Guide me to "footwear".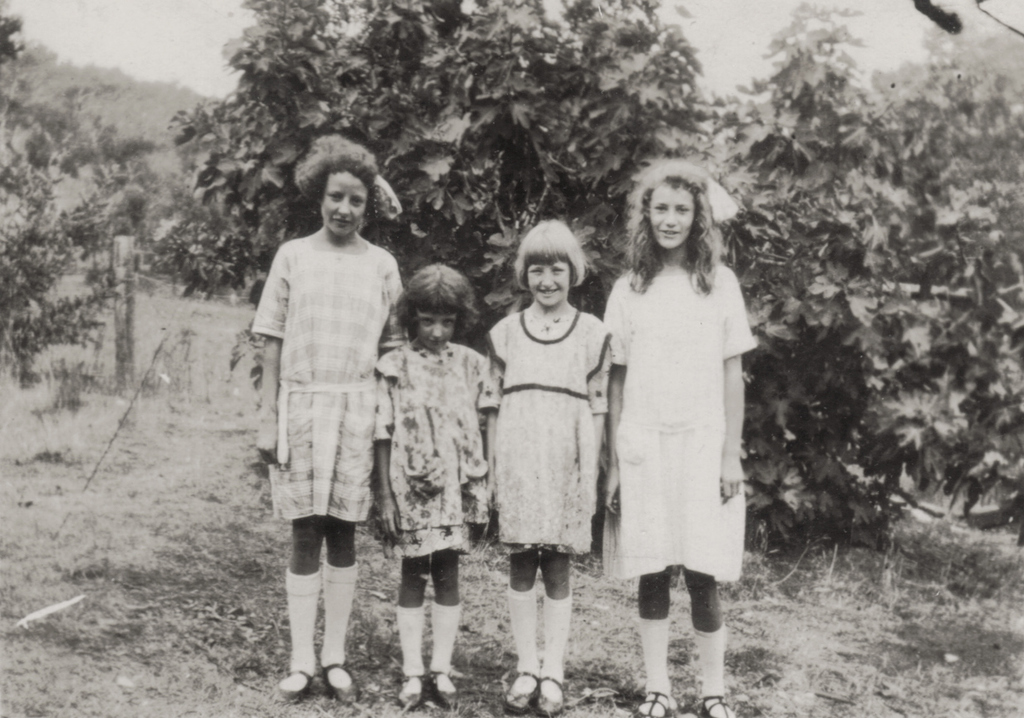
Guidance: Rect(505, 666, 539, 713).
